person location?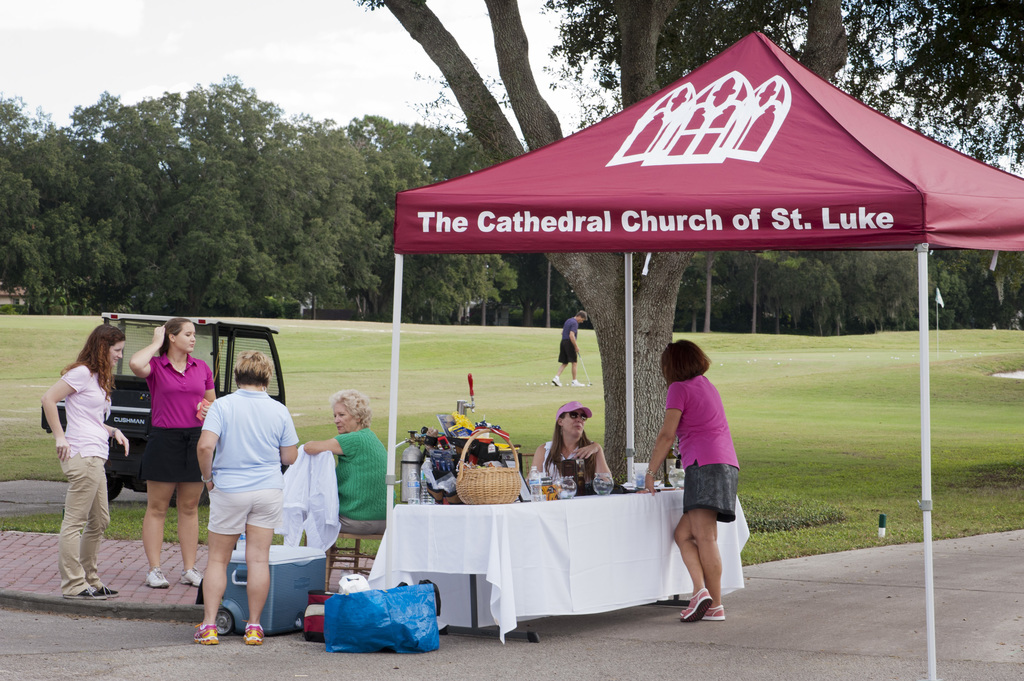
(296,389,391,537)
